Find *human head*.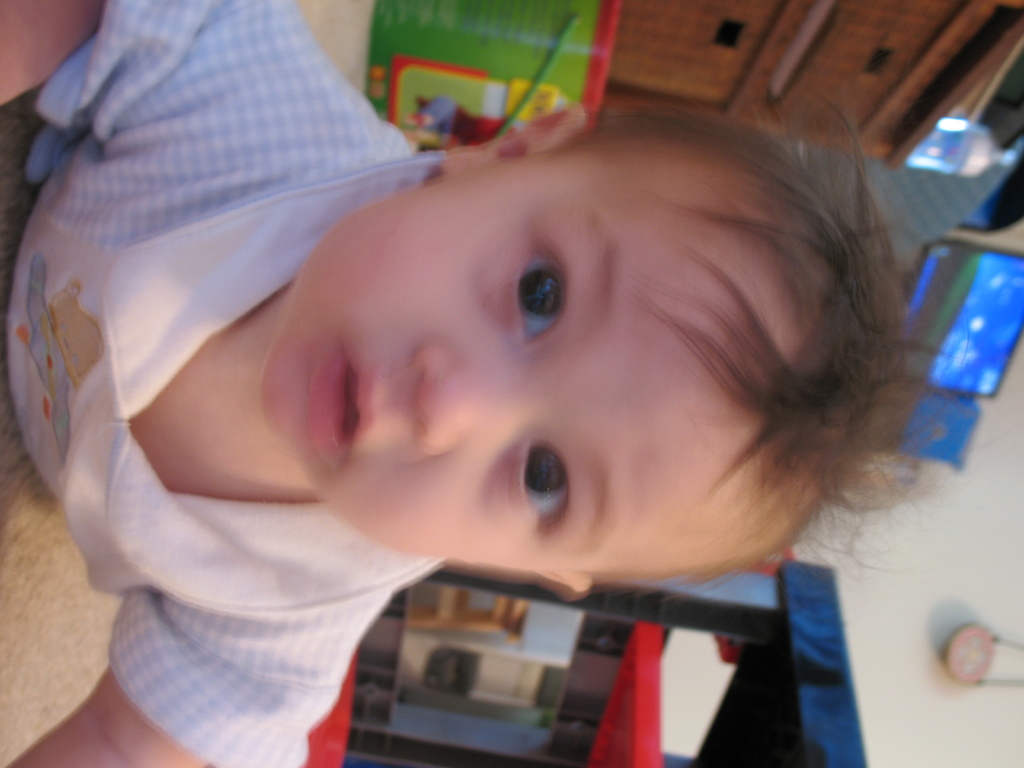
<box>259,123,885,601</box>.
